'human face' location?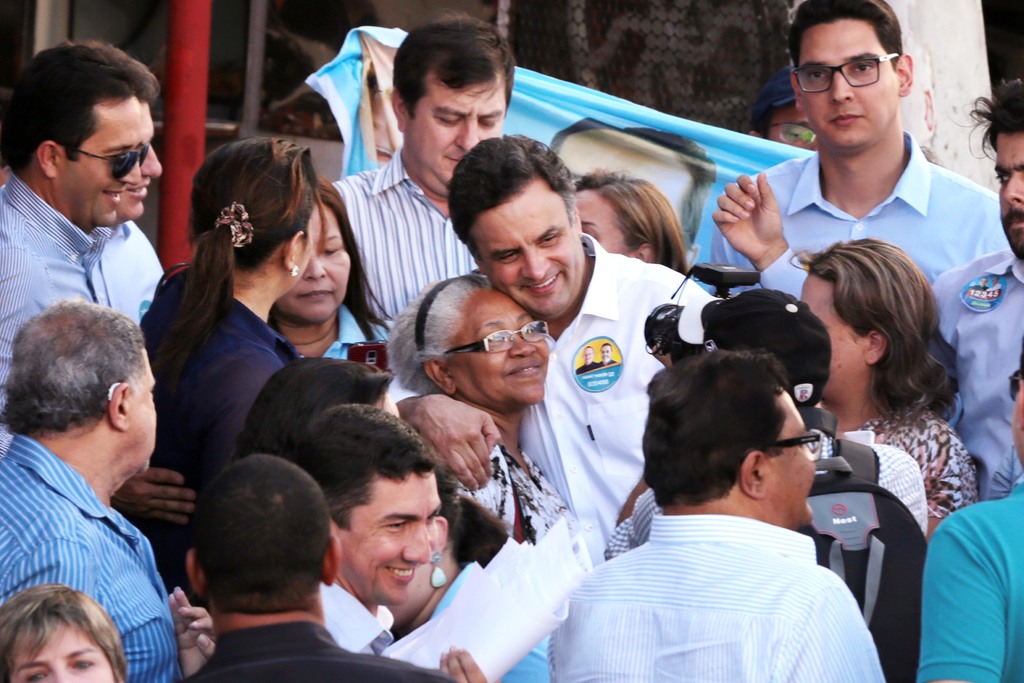
bbox=[388, 549, 434, 629]
